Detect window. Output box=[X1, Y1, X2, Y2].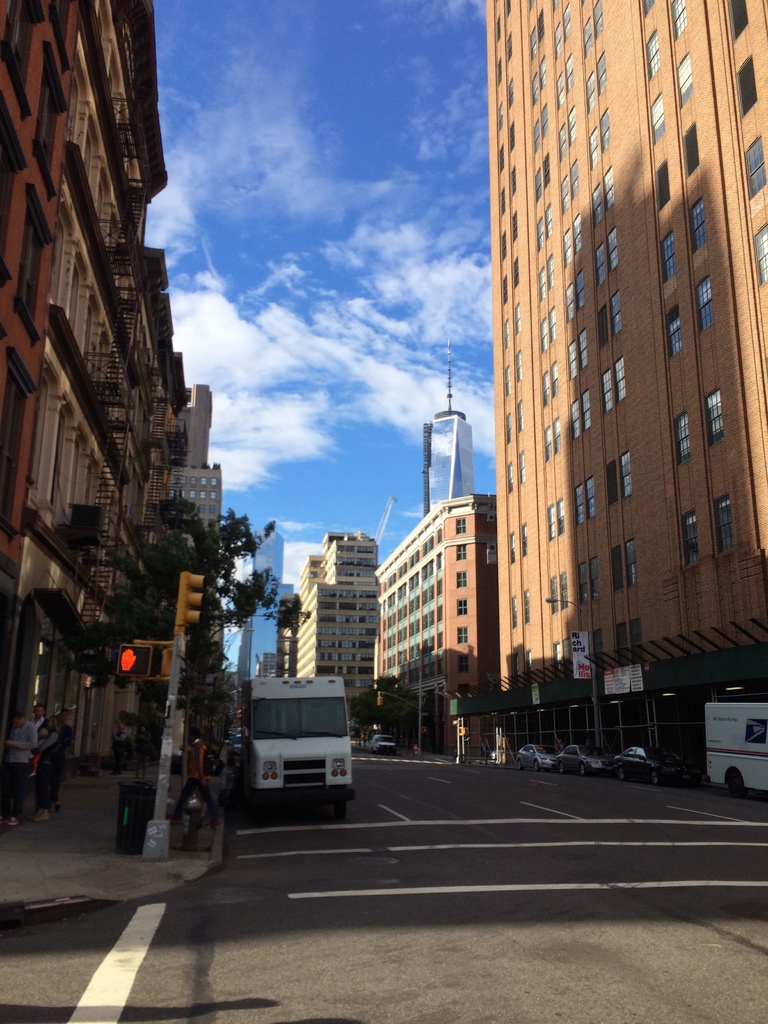
box=[752, 220, 767, 284].
